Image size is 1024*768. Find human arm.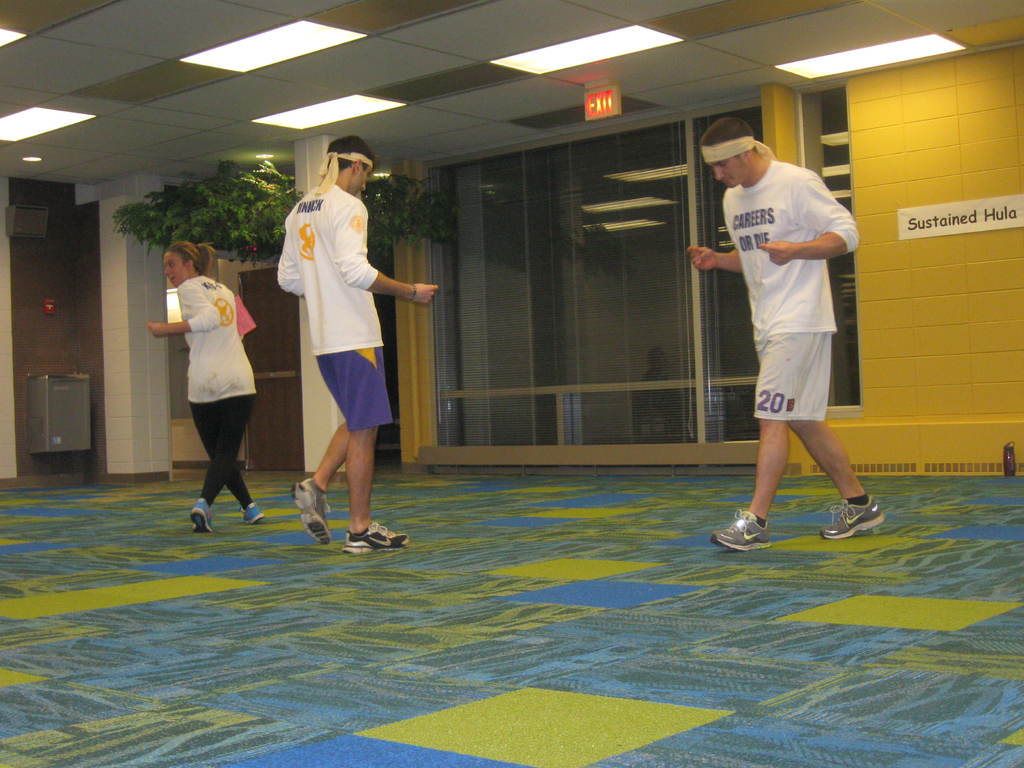
(x1=150, y1=275, x2=225, y2=343).
